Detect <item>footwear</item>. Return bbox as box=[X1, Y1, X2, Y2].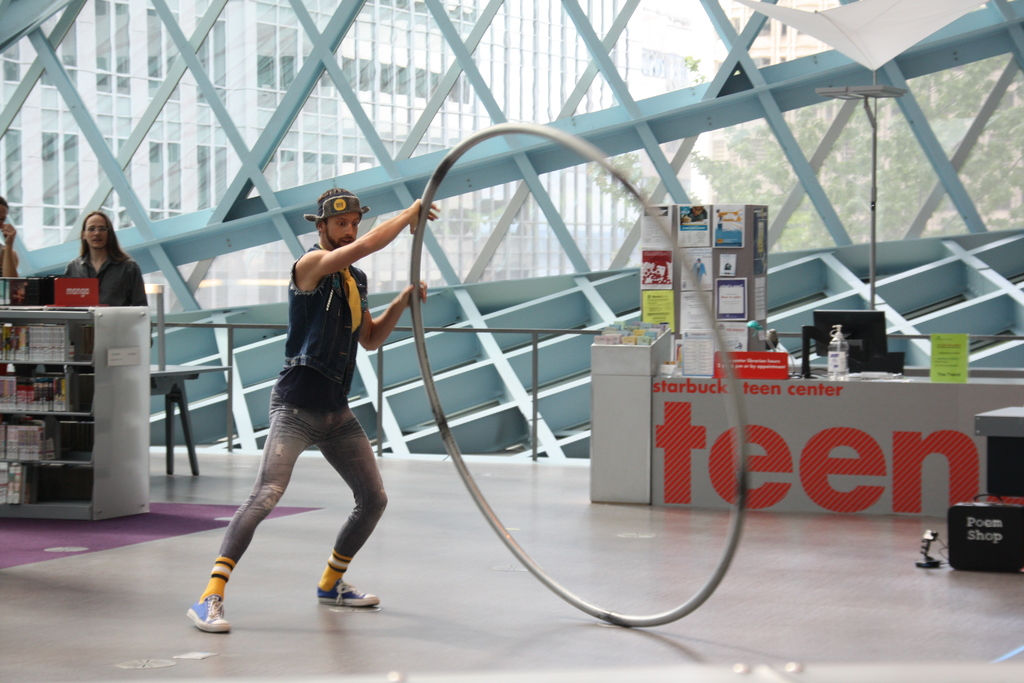
box=[190, 595, 230, 635].
